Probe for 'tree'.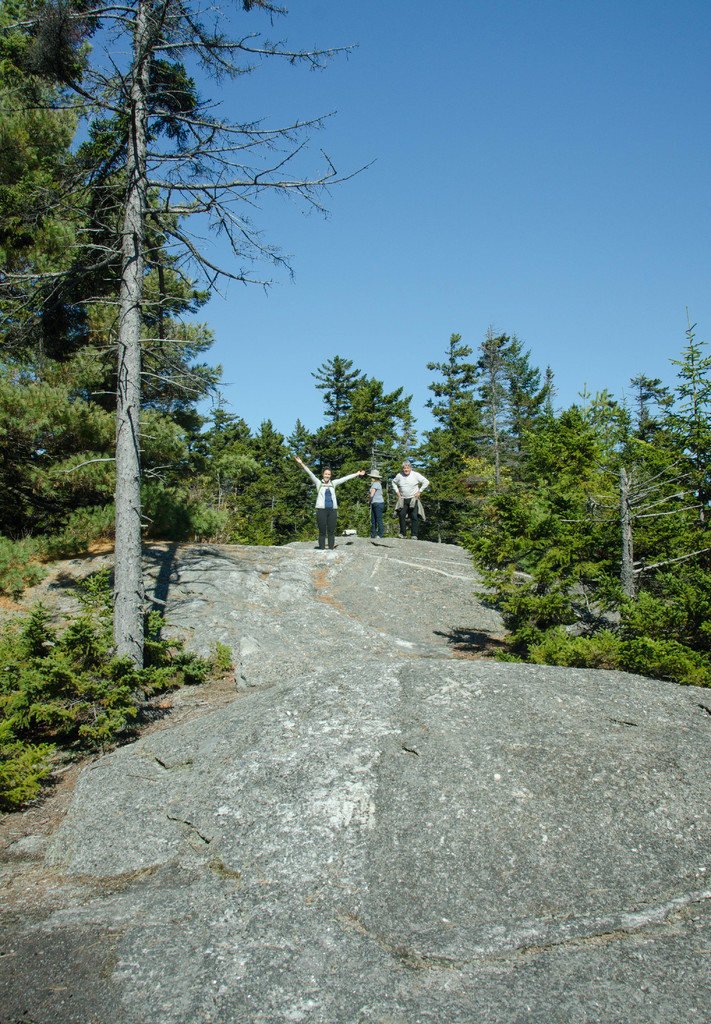
Probe result: x1=309, y1=346, x2=426, y2=535.
